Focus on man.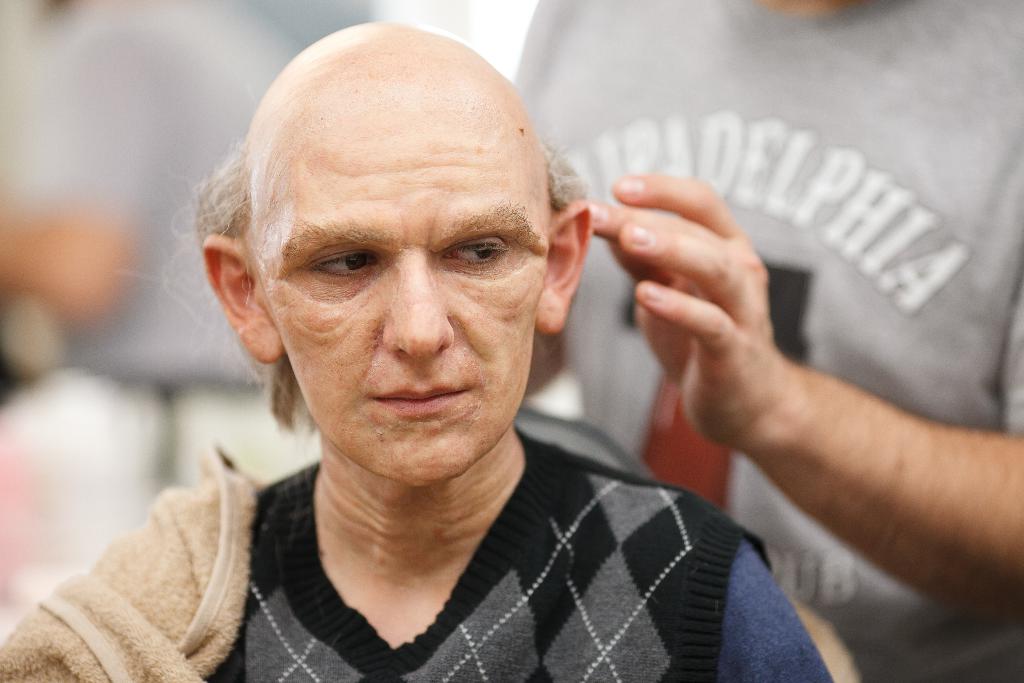
Focused at {"left": 508, "top": 0, "right": 1023, "bottom": 682}.
